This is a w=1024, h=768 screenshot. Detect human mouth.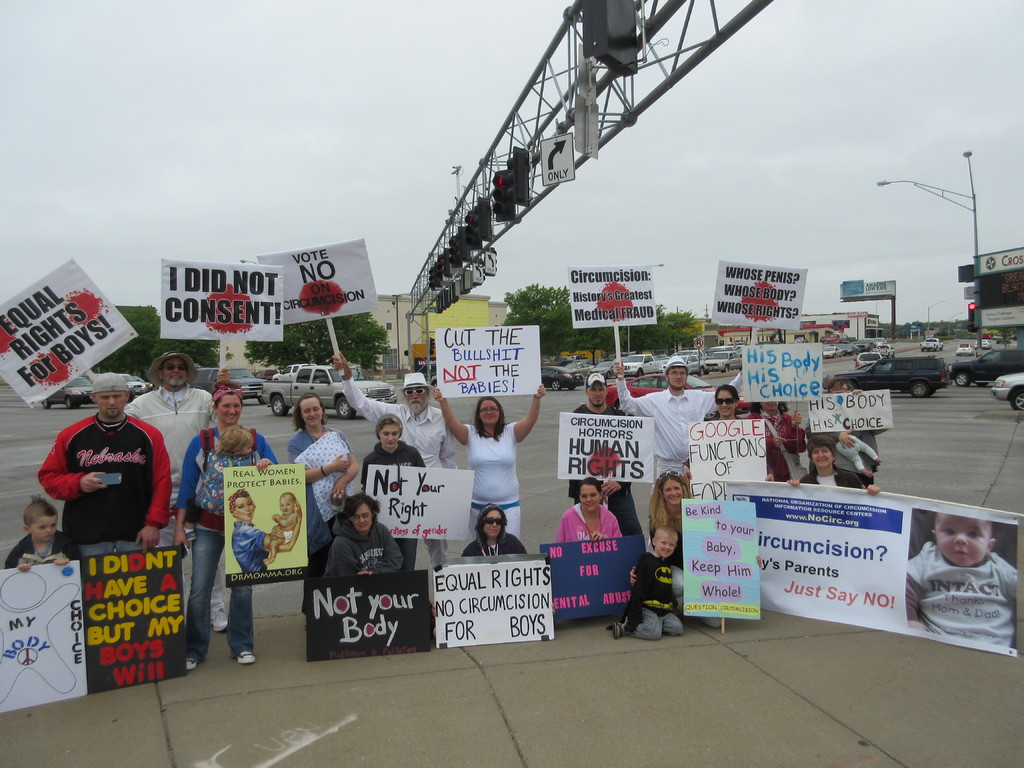
(left=486, top=417, right=495, bottom=420).
